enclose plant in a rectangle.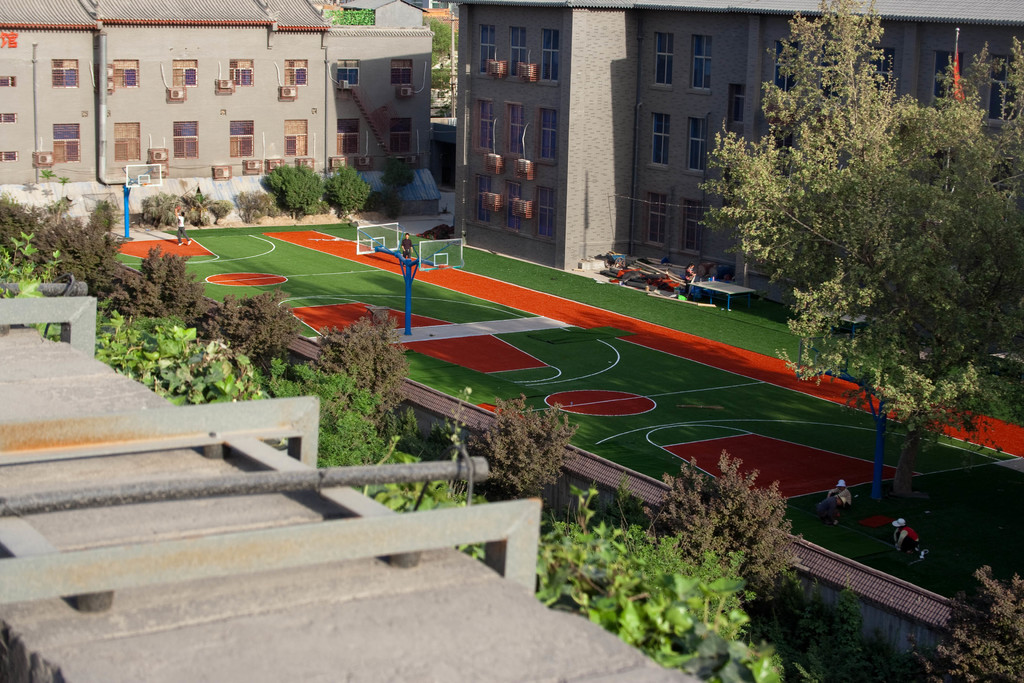
l=621, t=437, r=830, b=593.
